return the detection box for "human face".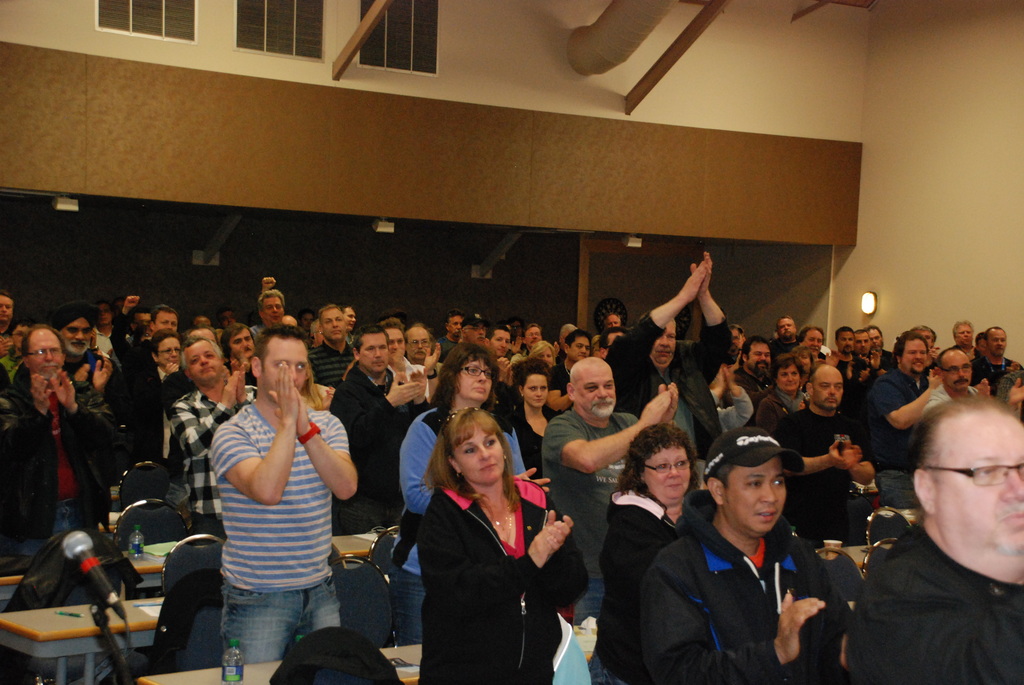
region(344, 307, 356, 329).
